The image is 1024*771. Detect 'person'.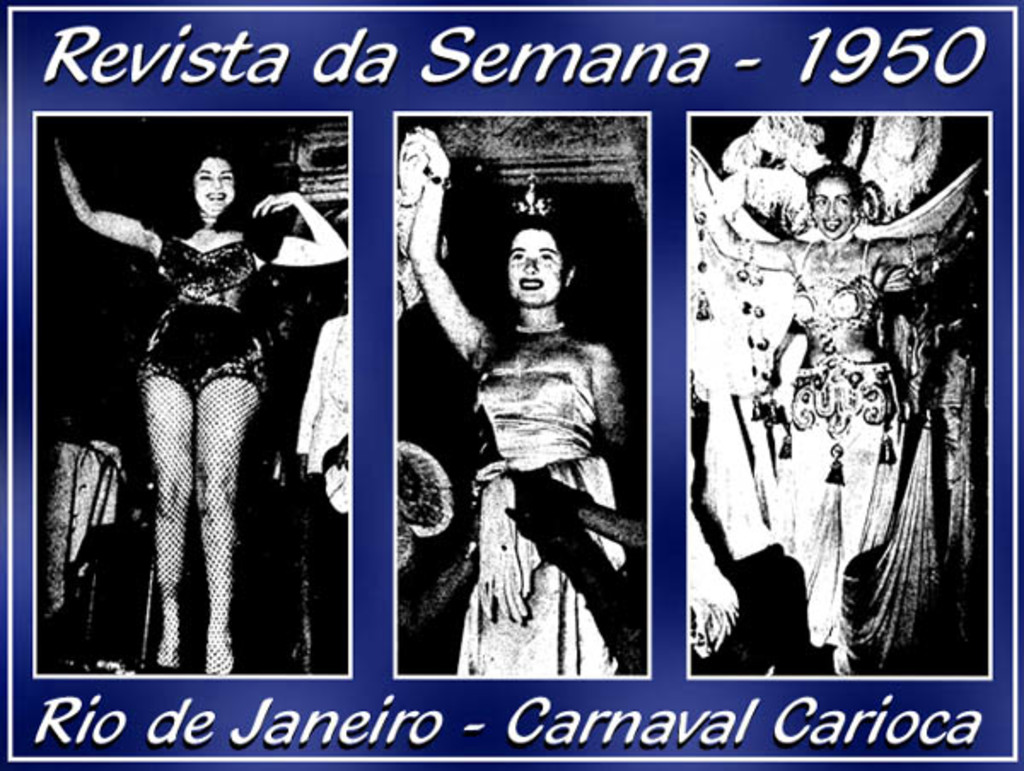
Detection: (x1=689, y1=138, x2=988, y2=667).
